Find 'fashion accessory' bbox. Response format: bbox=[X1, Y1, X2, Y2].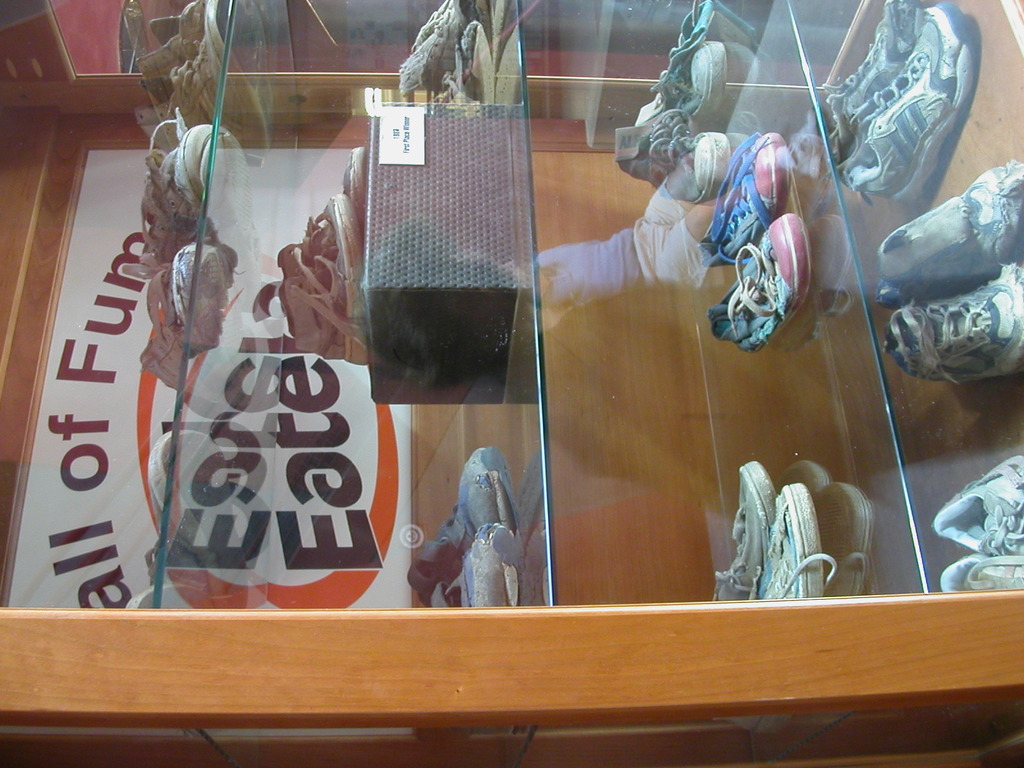
bbox=[886, 266, 1023, 385].
